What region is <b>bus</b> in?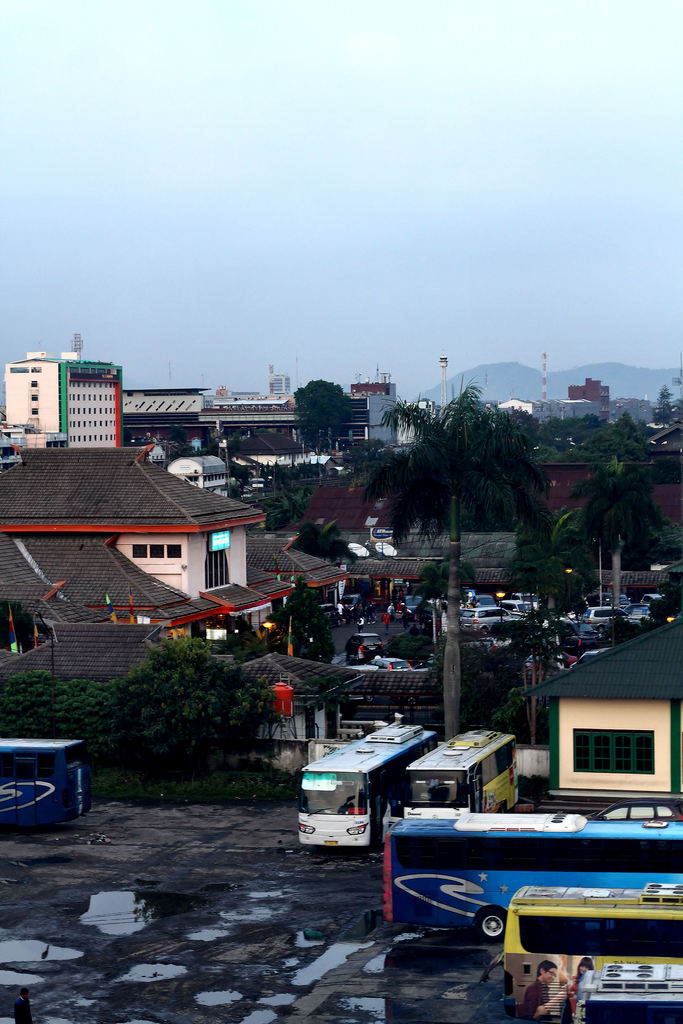
x1=380 y1=817 x2=682 y2=942.
